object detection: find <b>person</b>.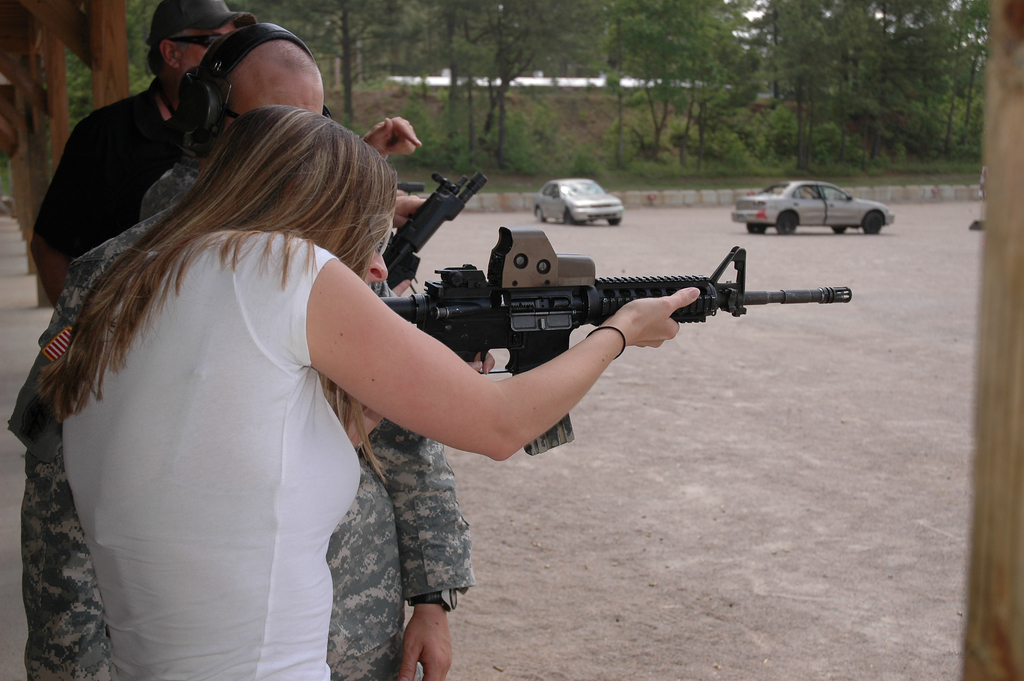
left=7, top=19, right=470, bottom=680.
